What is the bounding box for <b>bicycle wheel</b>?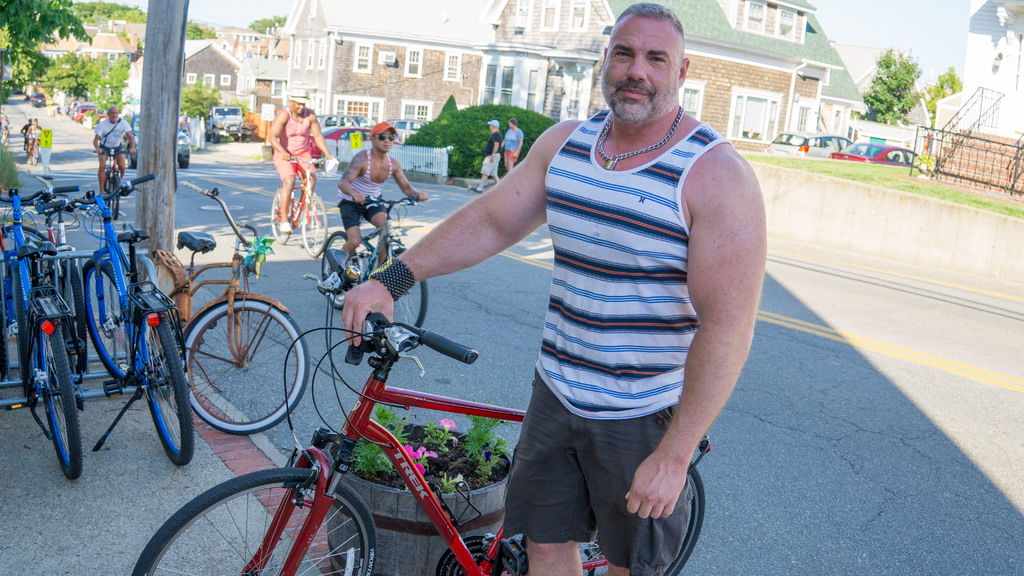
box(130, 468, 377, 575).
